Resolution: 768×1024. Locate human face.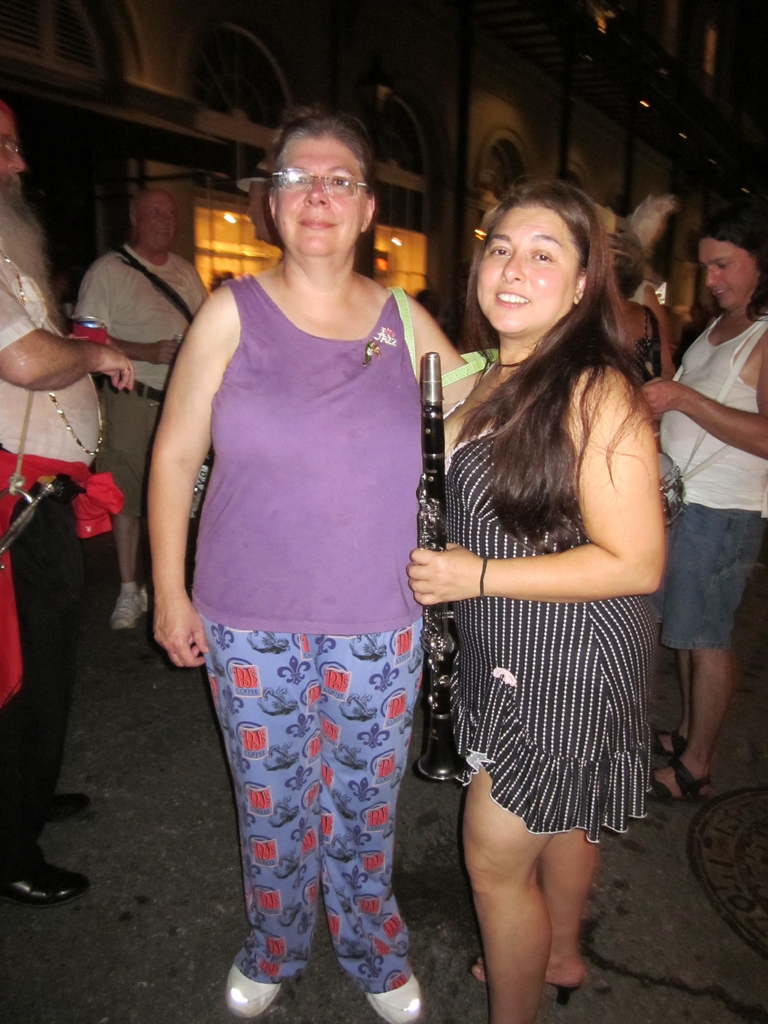
<bbox>0, 108, 21, 178</bbox>.
